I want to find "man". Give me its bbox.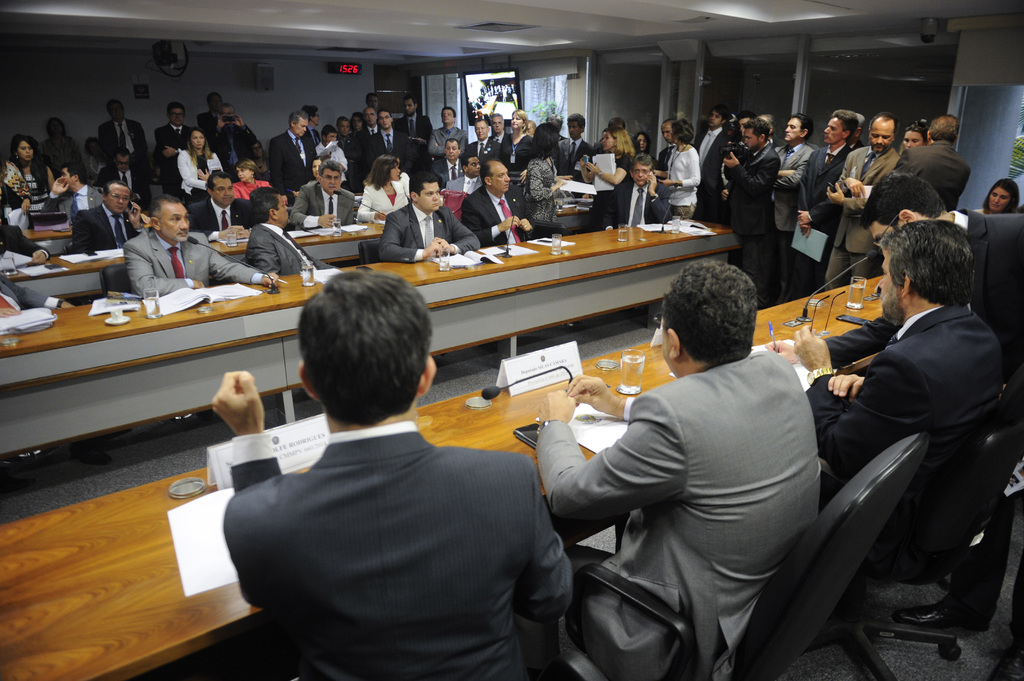
73,184,136,256.
